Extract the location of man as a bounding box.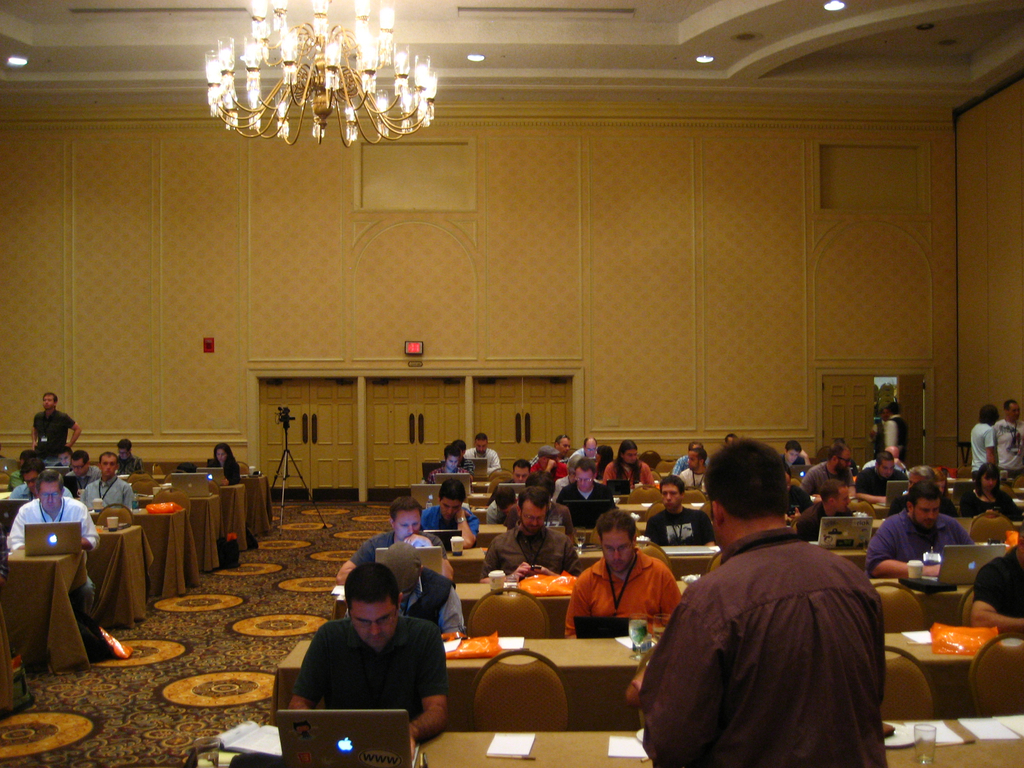
bbox=[678, 447, 710, 490].
